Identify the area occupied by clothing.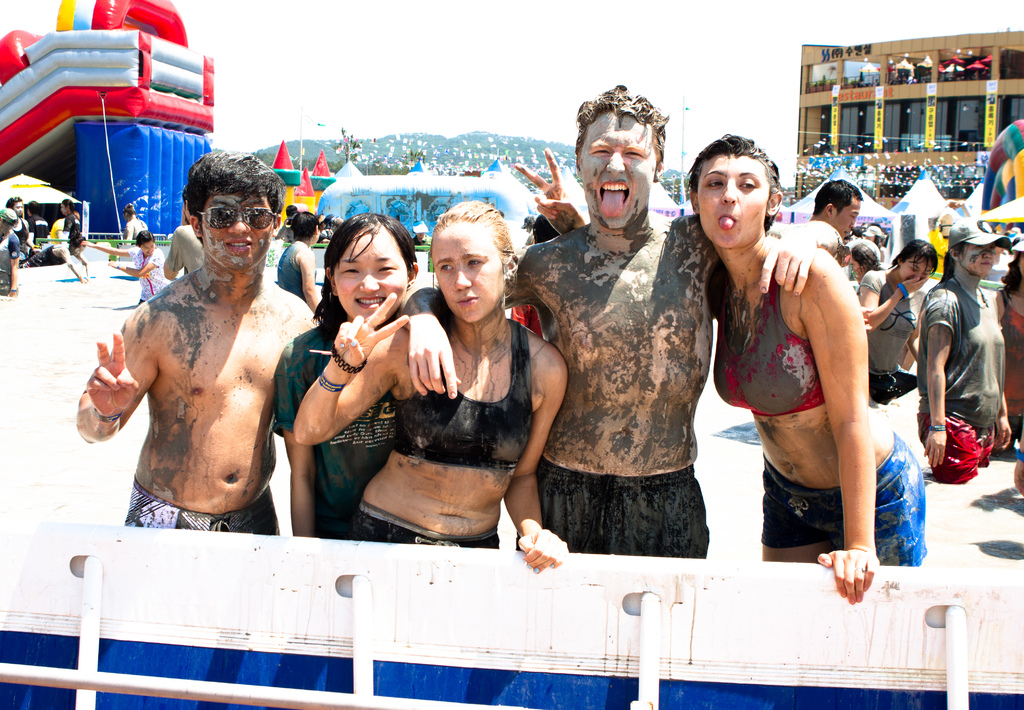
Area: select_region(712, 278, 822, 422).
